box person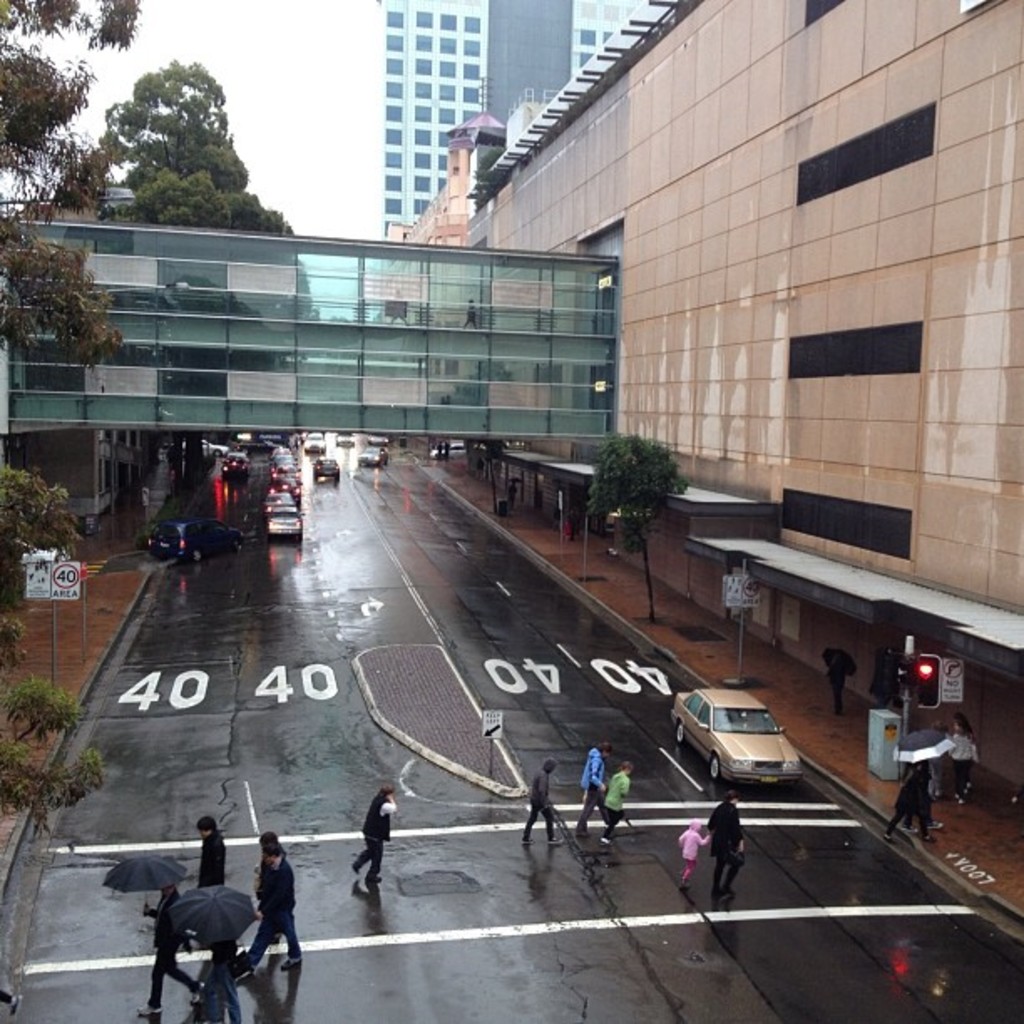
[x1=0, y1=986, x2=28, y2=1019]
